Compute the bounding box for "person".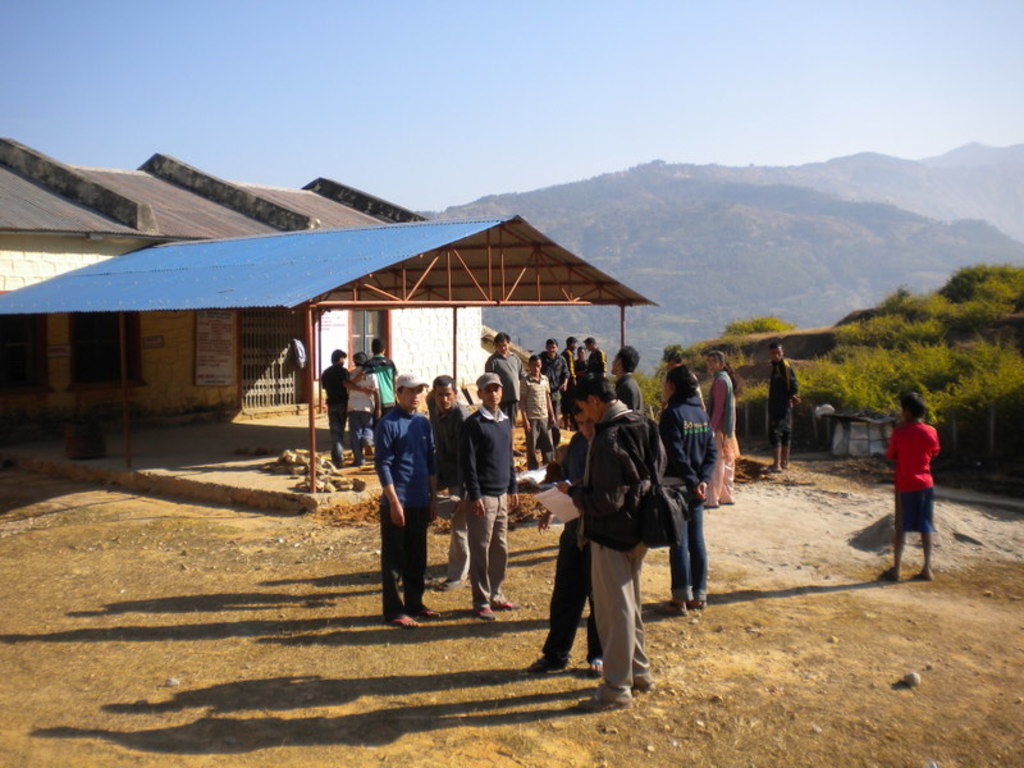
458 366 530 617.
